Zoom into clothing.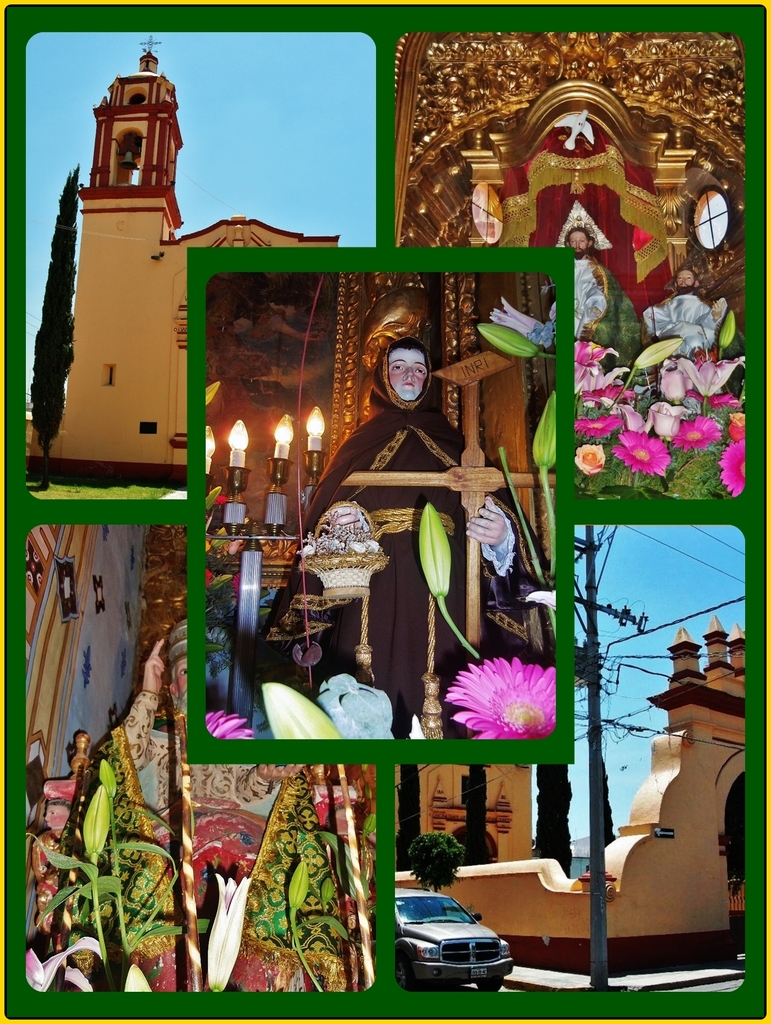
Zoom target: (left=287, top=314, right=534, bottom=742).
